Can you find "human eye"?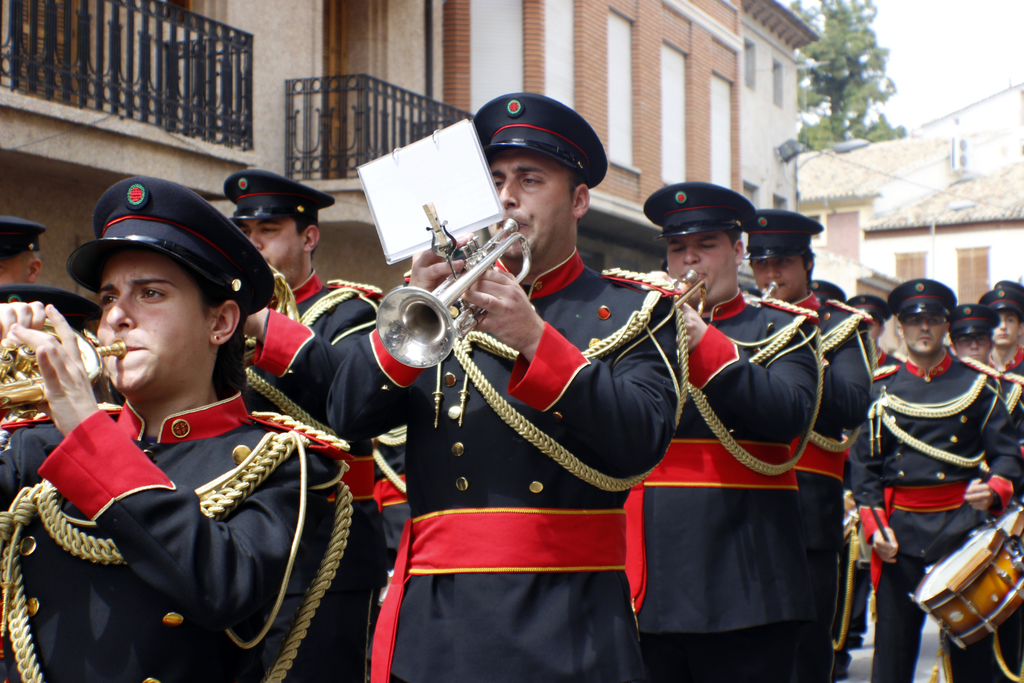
Yes, bounding box: l=95, t=293, r=115, b=308.
